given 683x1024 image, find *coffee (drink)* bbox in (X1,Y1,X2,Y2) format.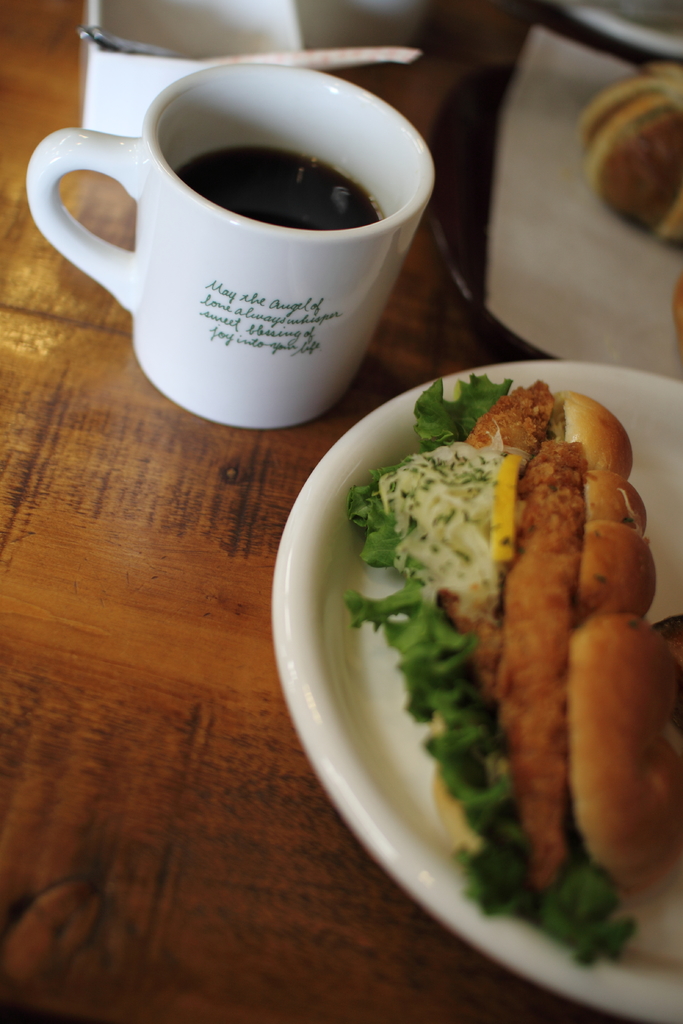
(179,142,383,229).
